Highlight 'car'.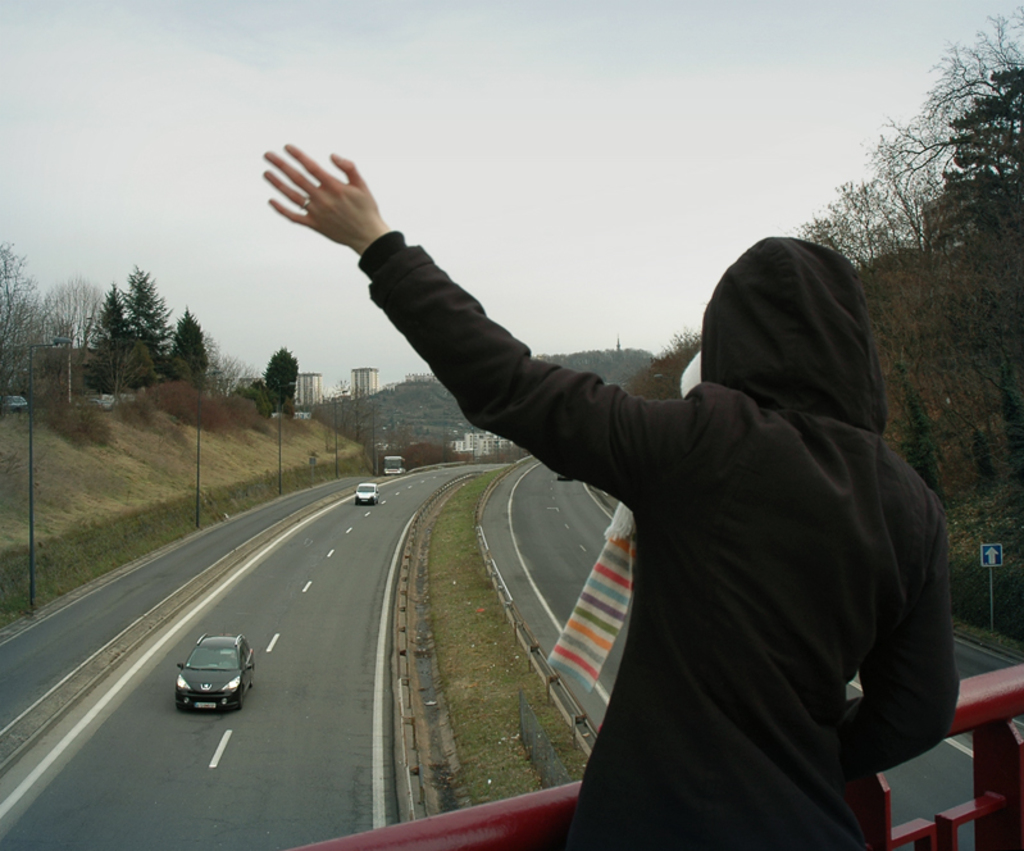
Highlighted region: [x1=351, y1=484, x2=382, y2=509].
